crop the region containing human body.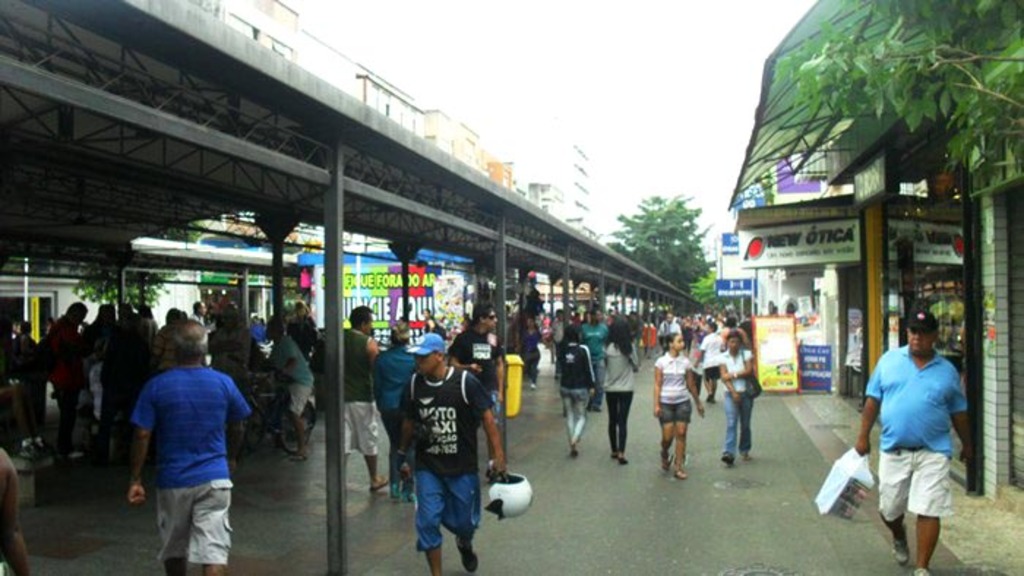
Crop region: x1=866, y1=322, x2=971, y2=569.
